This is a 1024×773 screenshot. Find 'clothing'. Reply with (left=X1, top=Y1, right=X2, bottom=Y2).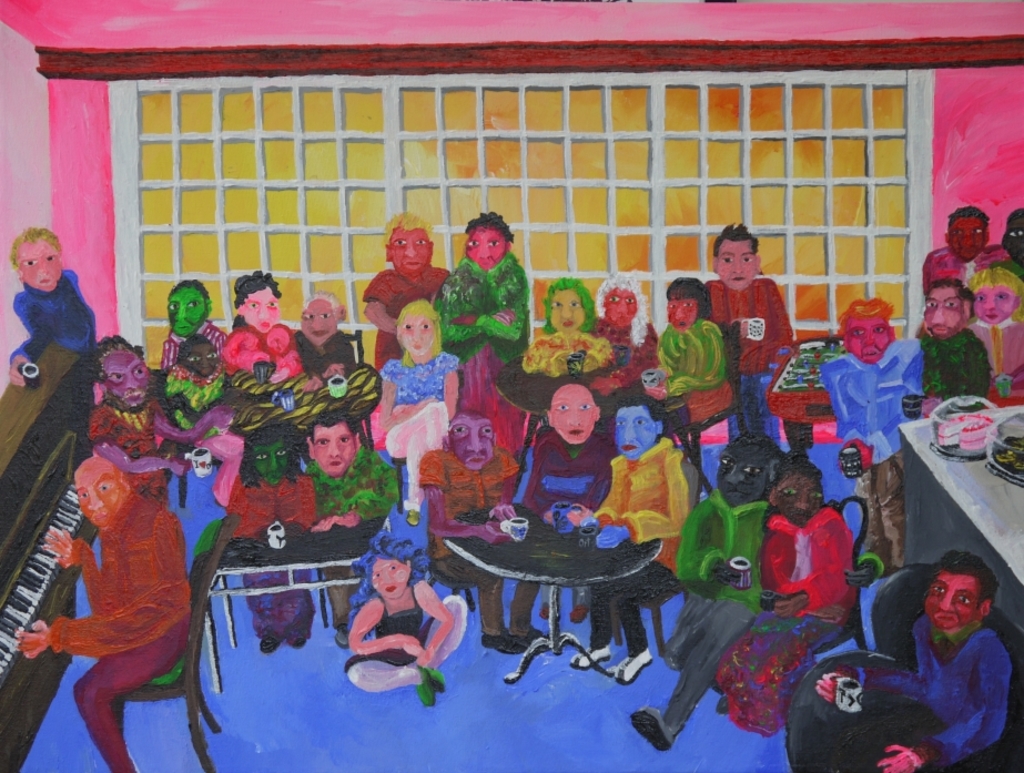
(left=581, top=555, right=685, bottom=651).
